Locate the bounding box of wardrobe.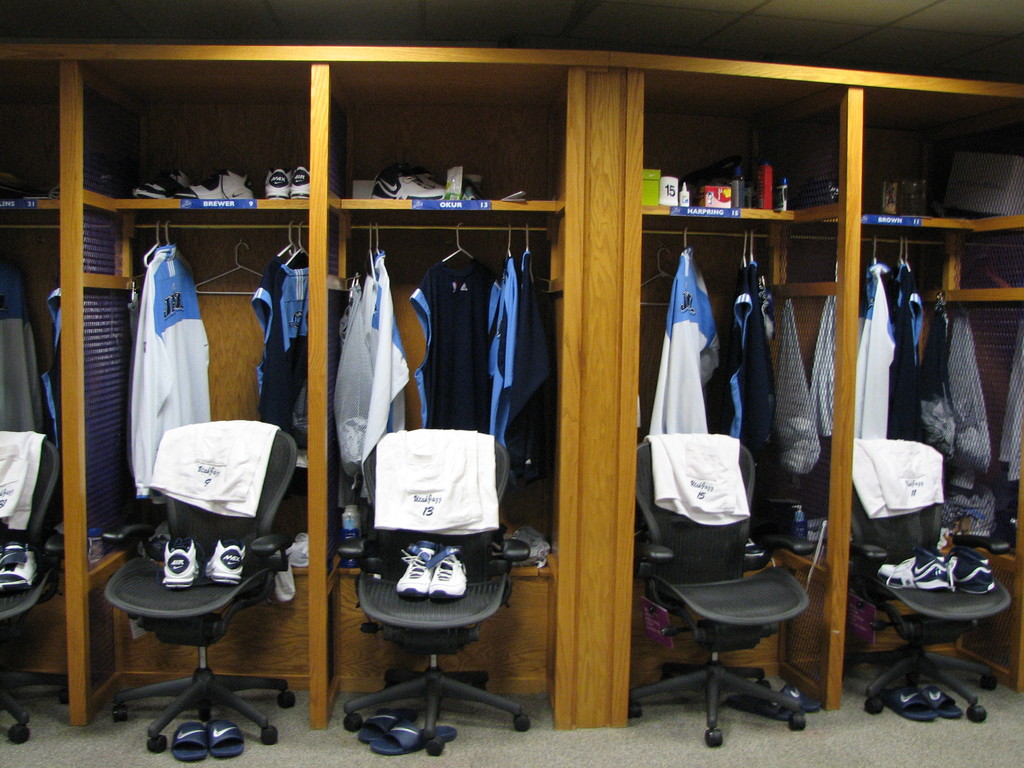
Bounding box: Rect(0, 44, 1023, 741).
